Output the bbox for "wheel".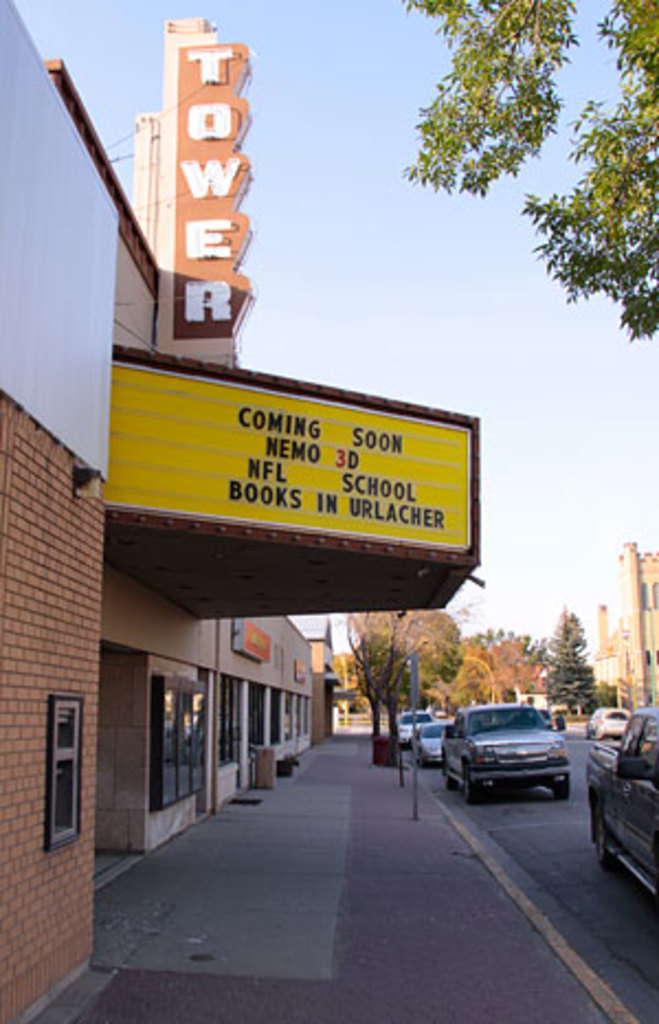
bbox=(597, 795, 608, 861).
